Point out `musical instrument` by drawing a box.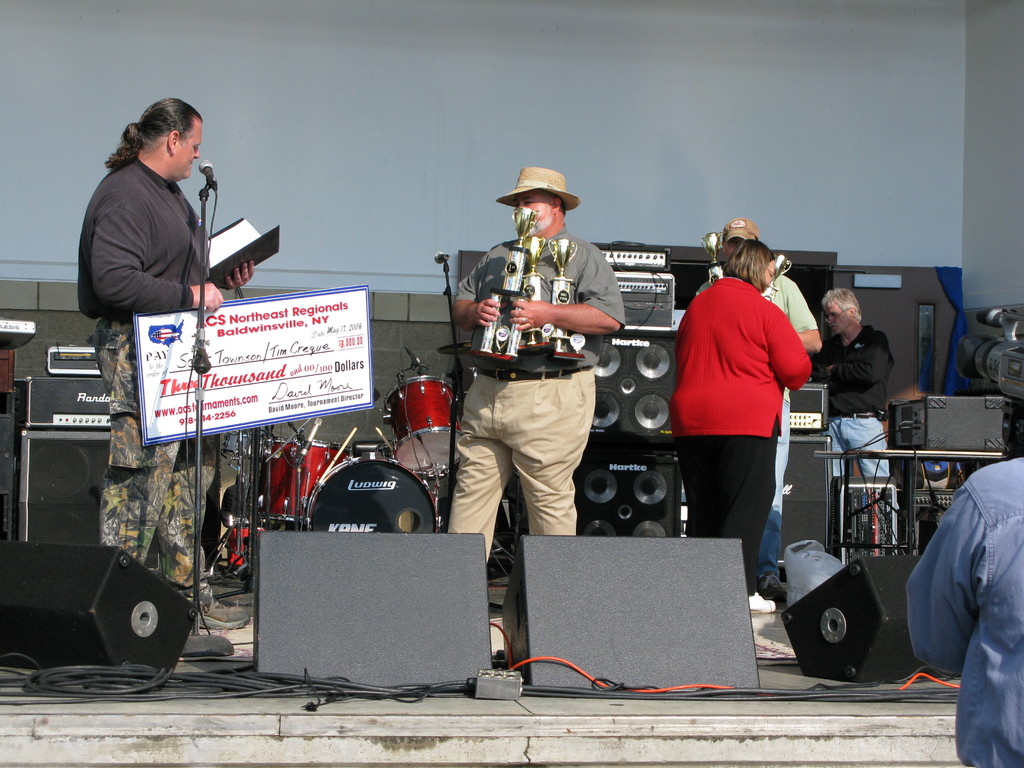
left=256, top=438, right=354, bottom=532.
